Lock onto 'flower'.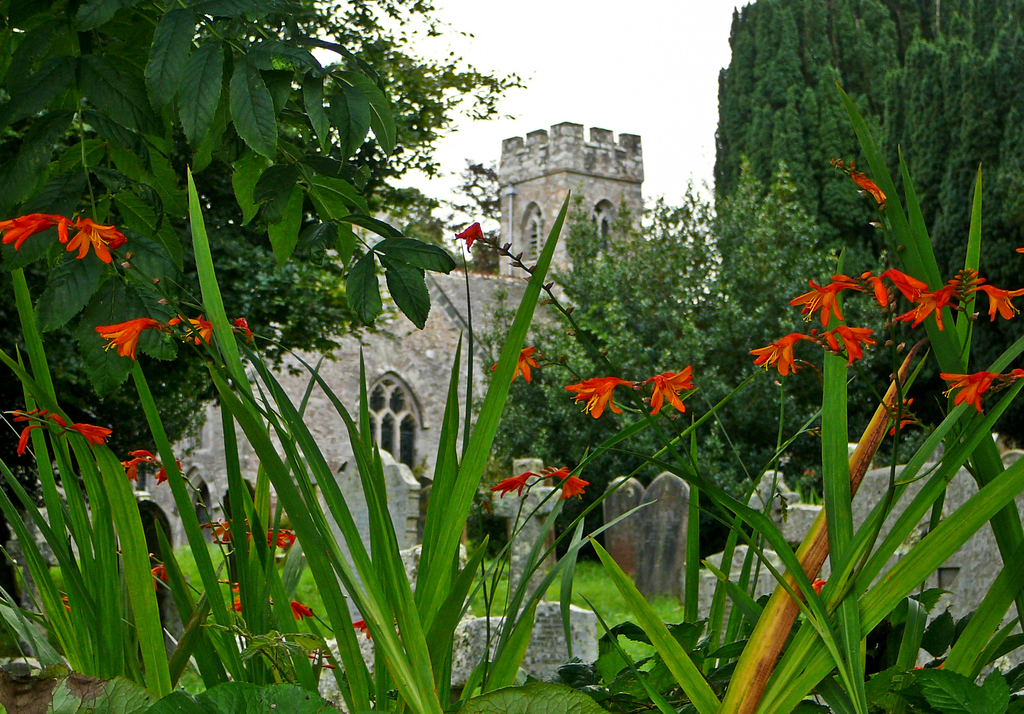
Locked: 182/313/212/346.
